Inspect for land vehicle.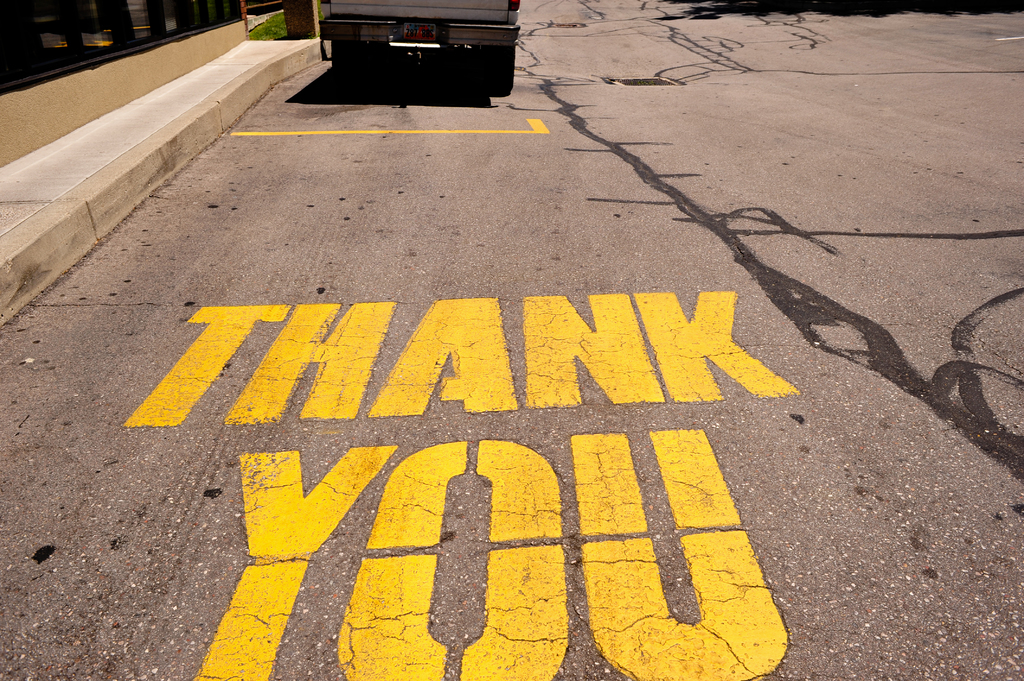
Inspection: [x1=321, y1=0, x2=518, y2=98].
